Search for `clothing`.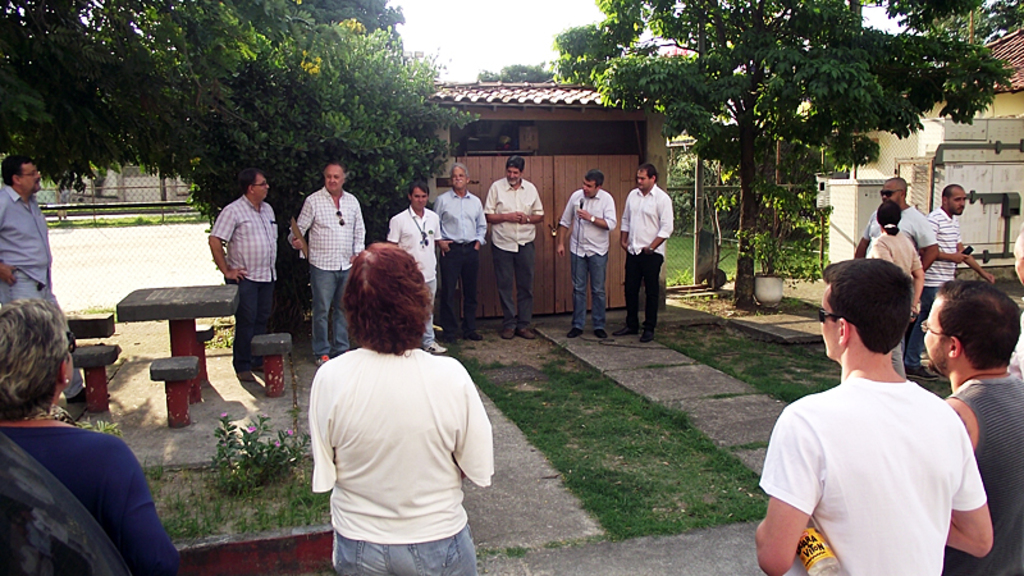
Found at 384,207,439,347.
